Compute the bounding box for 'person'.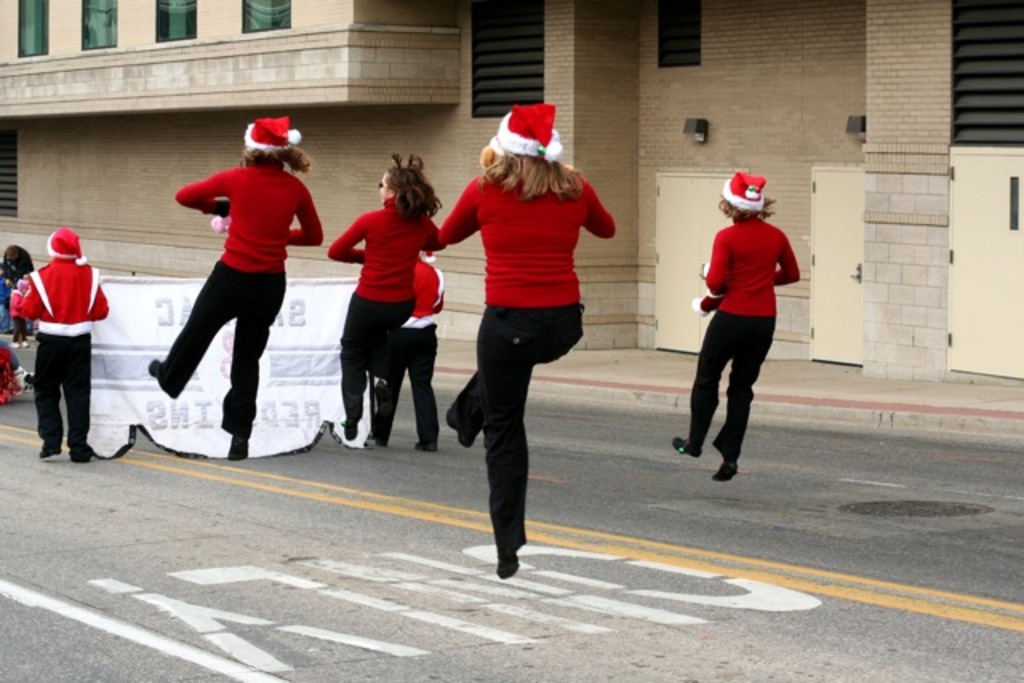
detection(330, 152, 440, 433).
